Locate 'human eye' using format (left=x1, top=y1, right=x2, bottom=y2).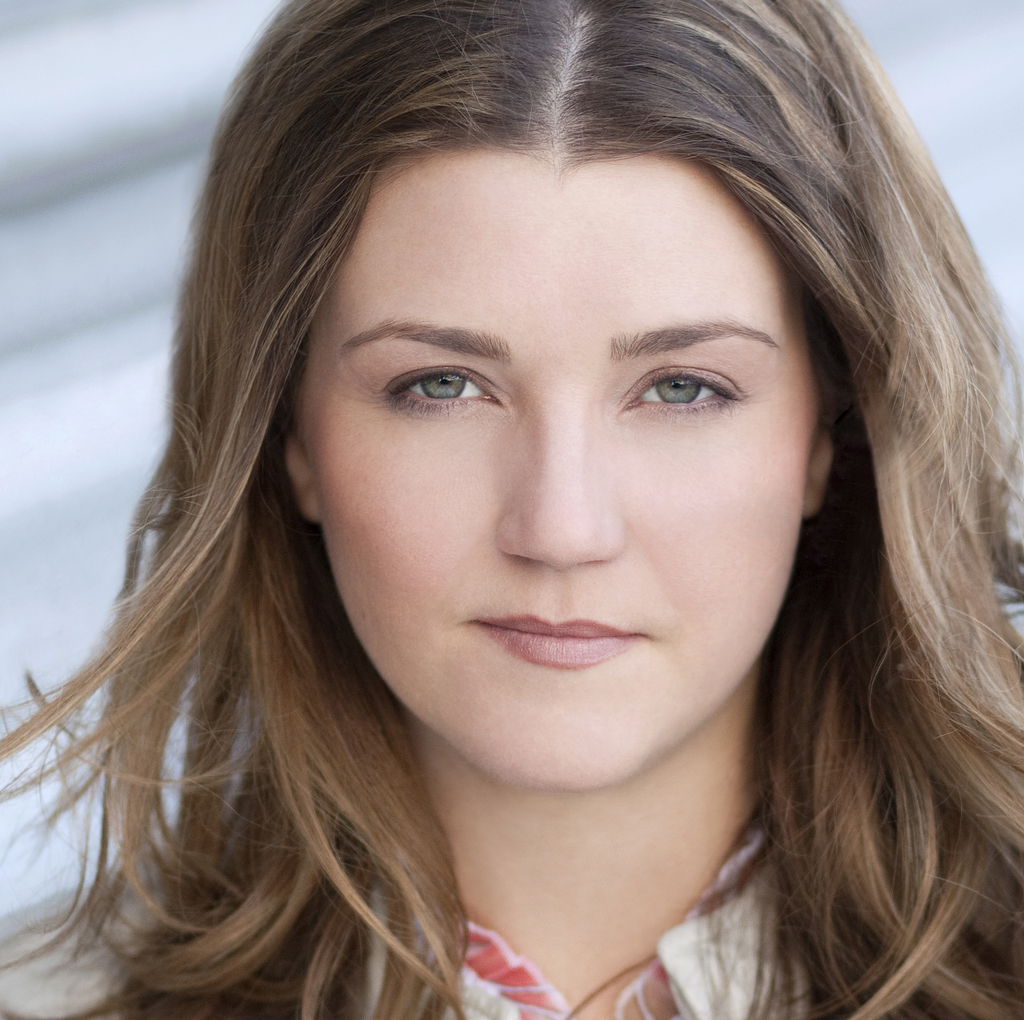
(left=362, top=348, right=513, bottom=415).
